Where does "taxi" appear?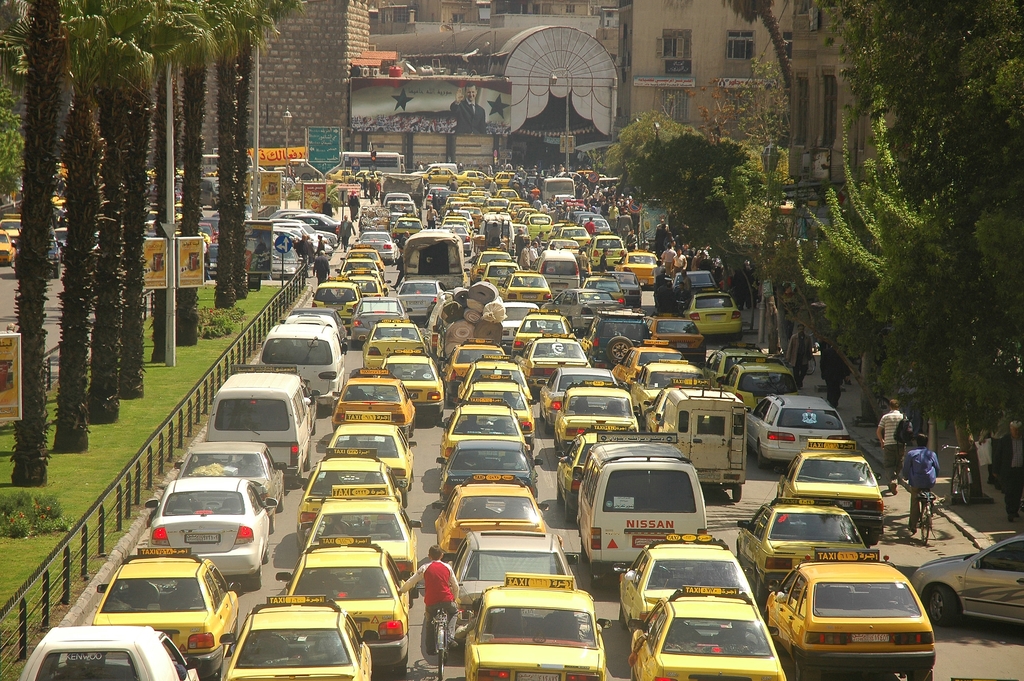
Appears at 330 369 416 443.
